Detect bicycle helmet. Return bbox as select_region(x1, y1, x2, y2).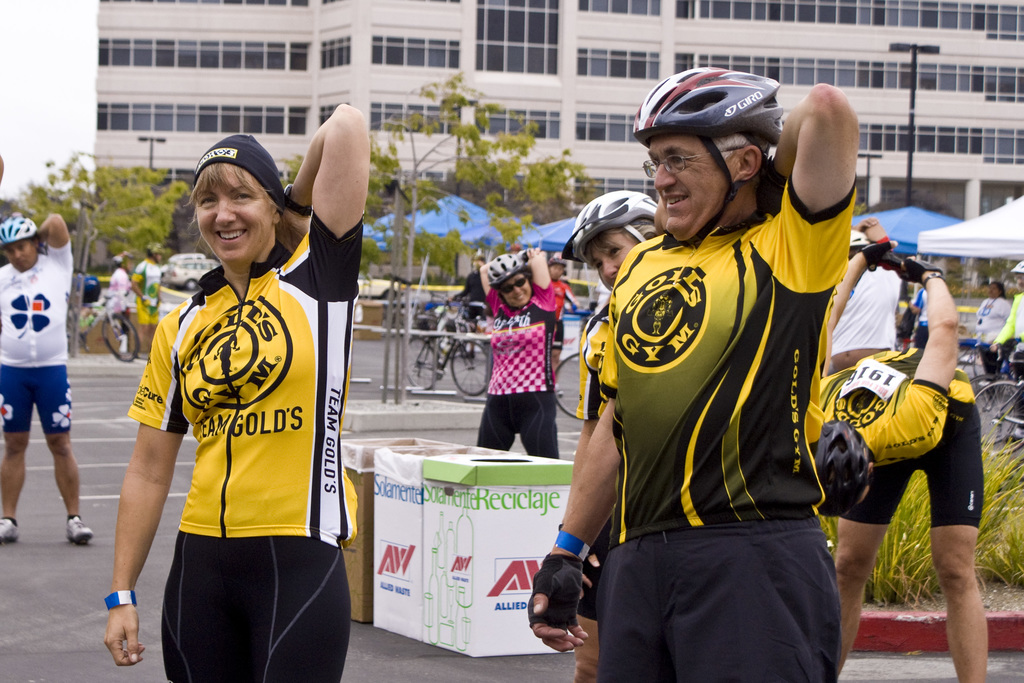
select_region(561, 185, 650, 260).
